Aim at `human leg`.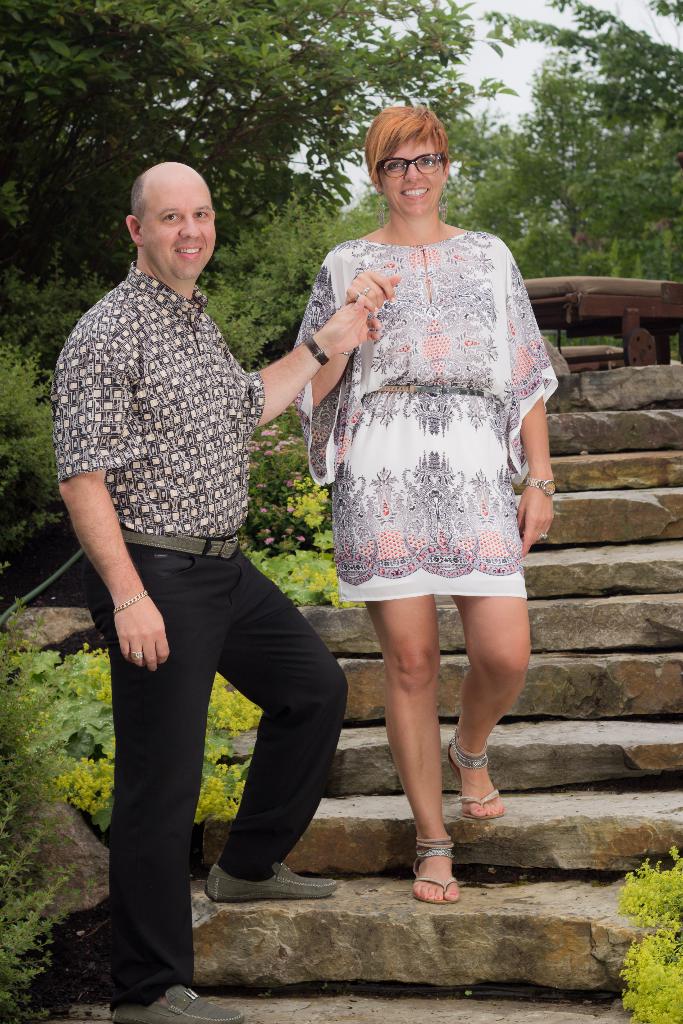
Aimed at region(238, 561, 360, 908).
